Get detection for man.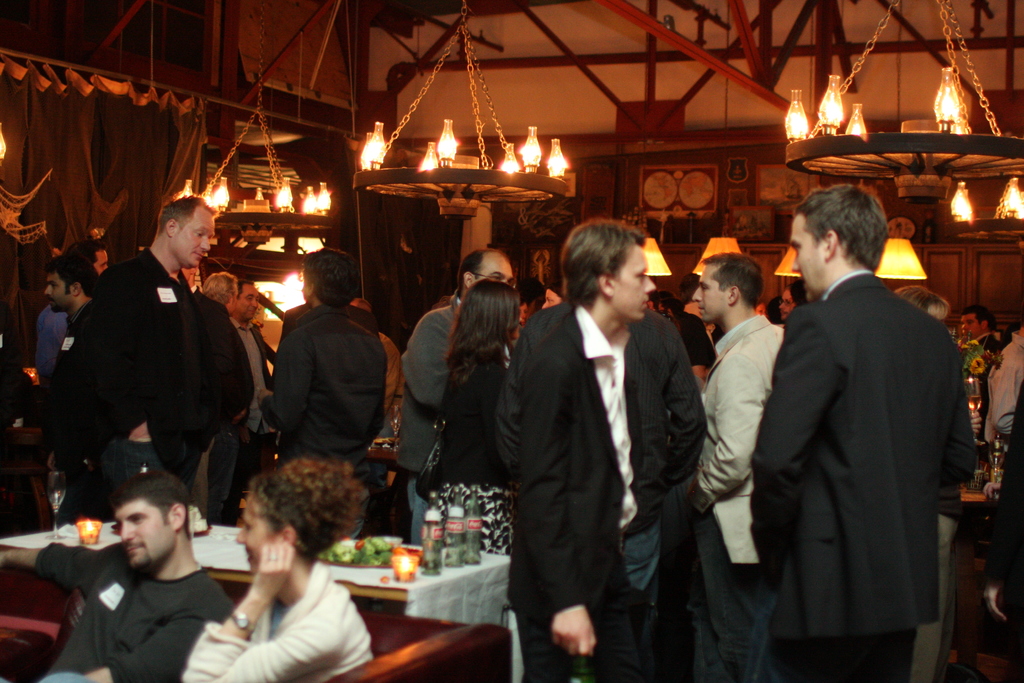
Detection: rect(687, 254, 782, 682).
